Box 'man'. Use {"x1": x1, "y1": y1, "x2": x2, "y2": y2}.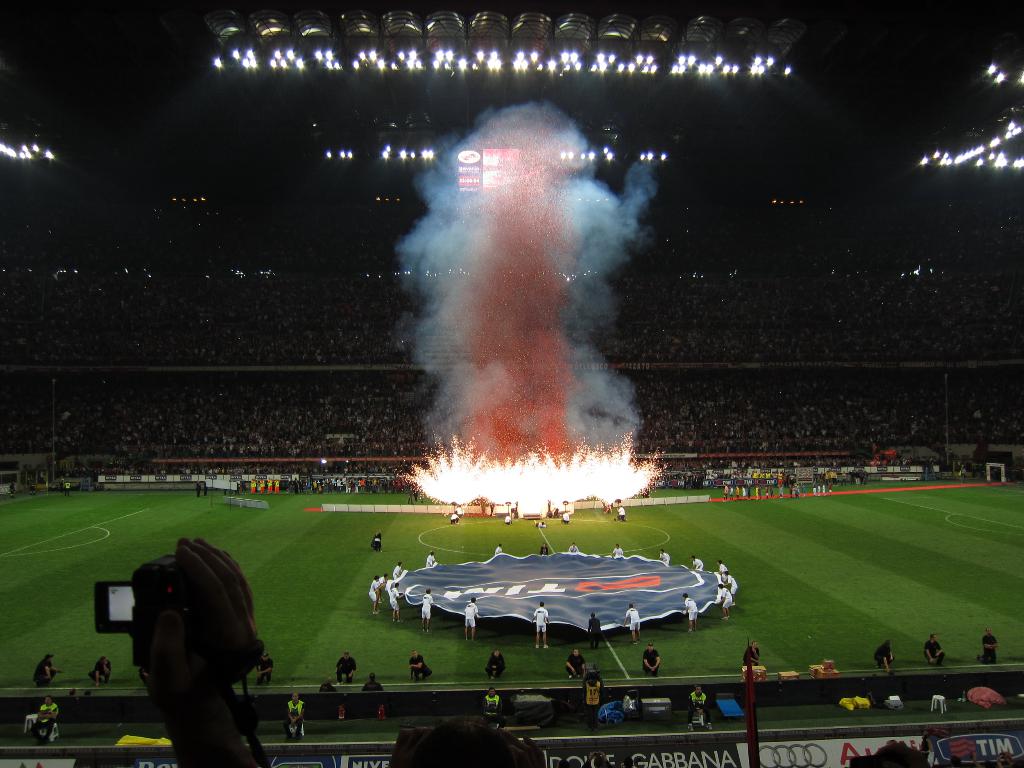
{"x1": 680, "y1": 593, "x2": 697, "y2": 633}.
